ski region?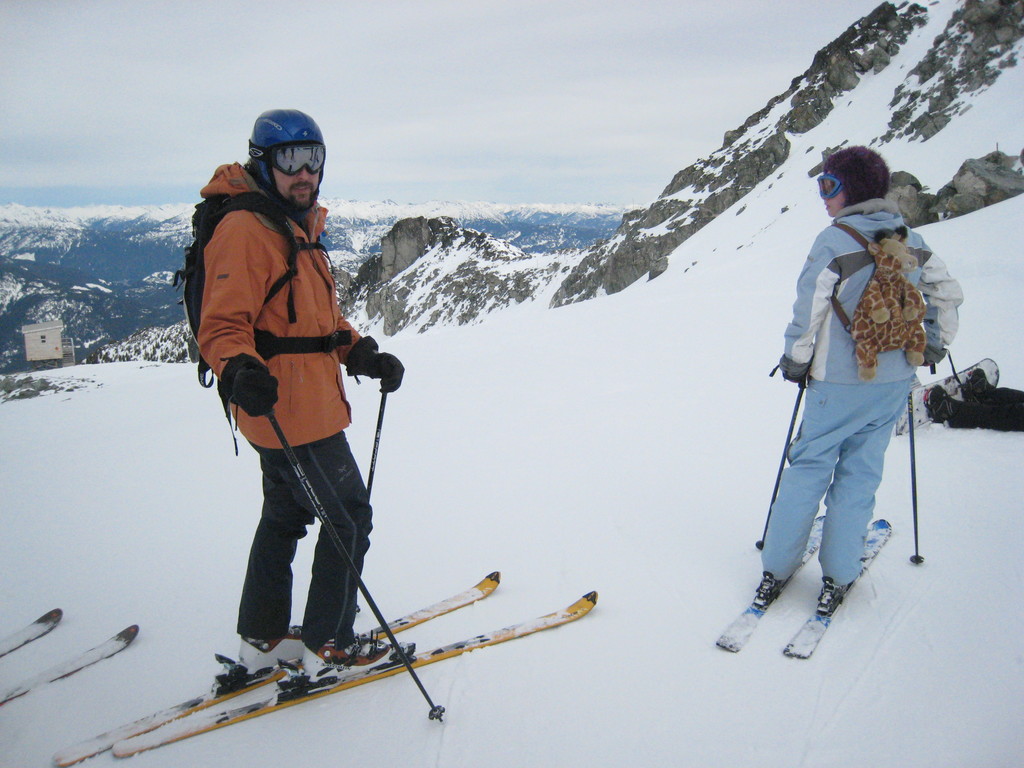
Rect(703, 509, 826, 655)
